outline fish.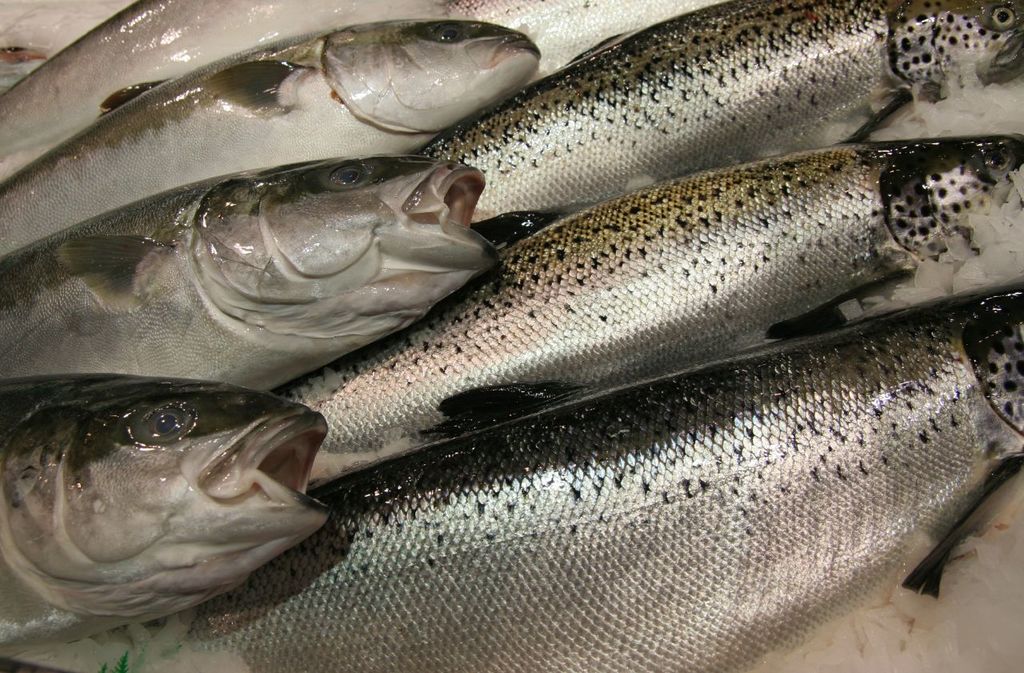
Outline: locate(265, 137, 1023, 458).
